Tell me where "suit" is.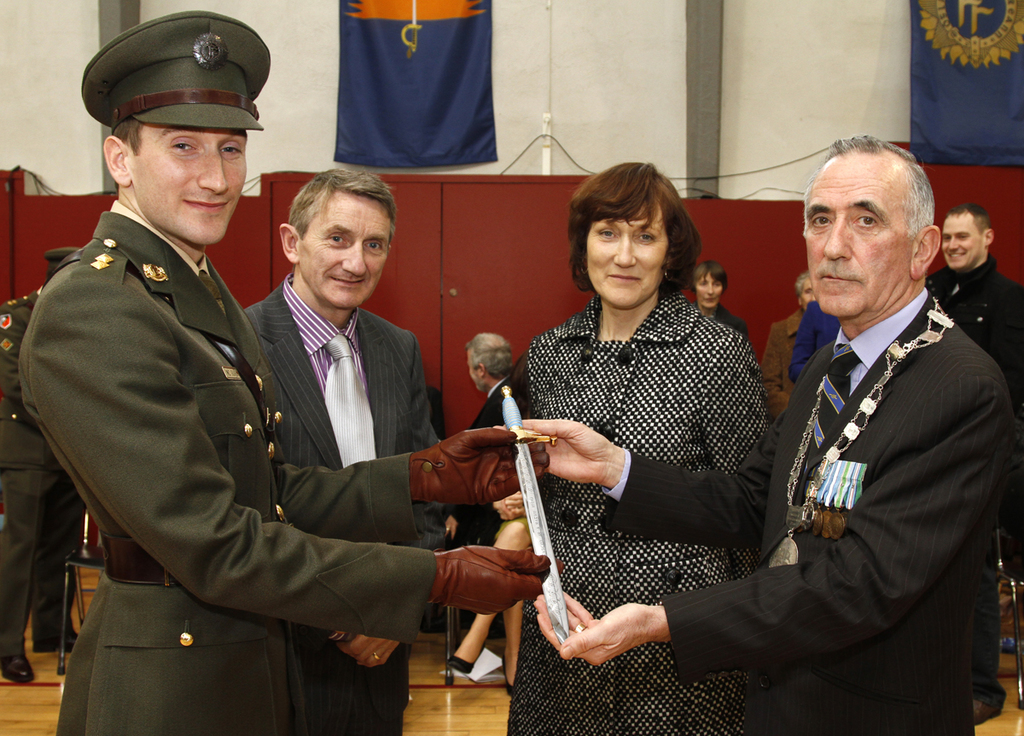
"suit" is at {"x1": 240, "y1": 271, "x2": 451, "y2": 735}.
